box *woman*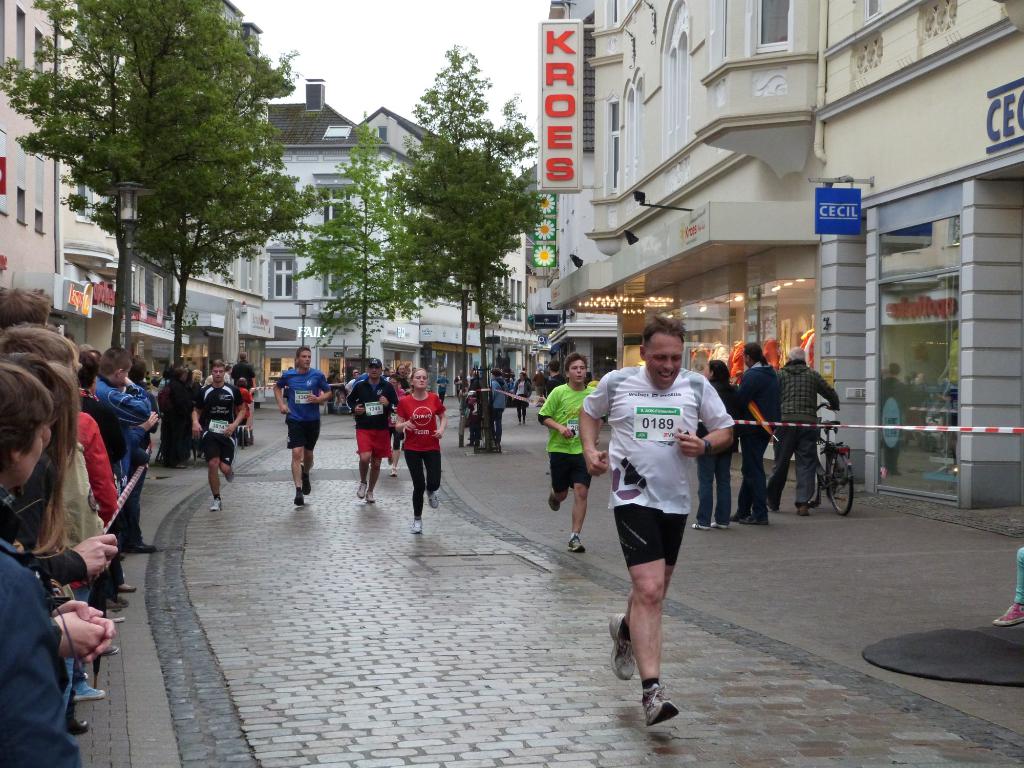
rect(392, 368, 449, 532)
